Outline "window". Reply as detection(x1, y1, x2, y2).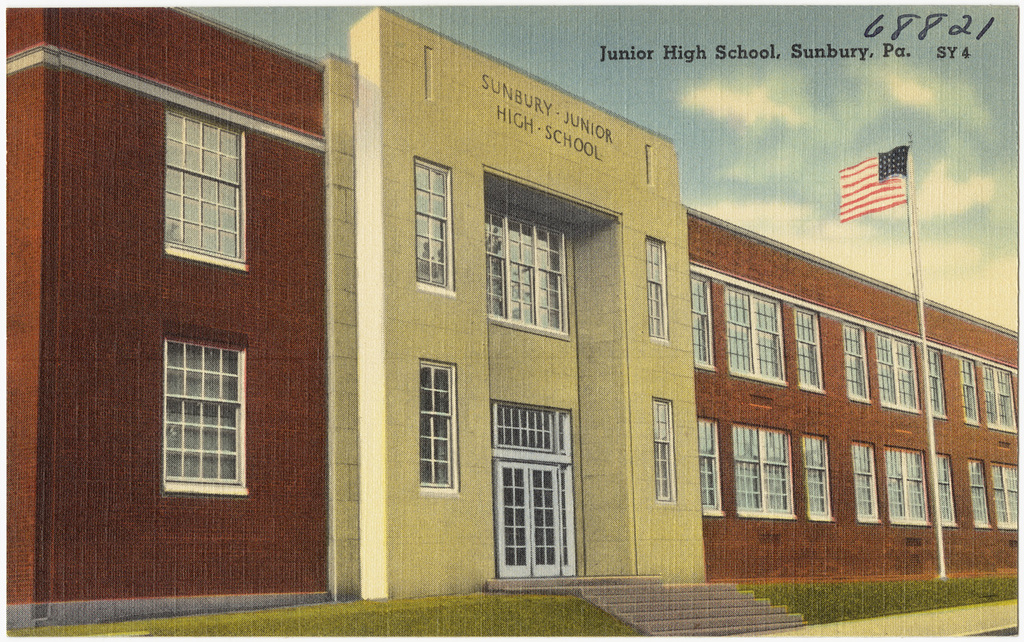
detection(487, 194, 571, 336).
